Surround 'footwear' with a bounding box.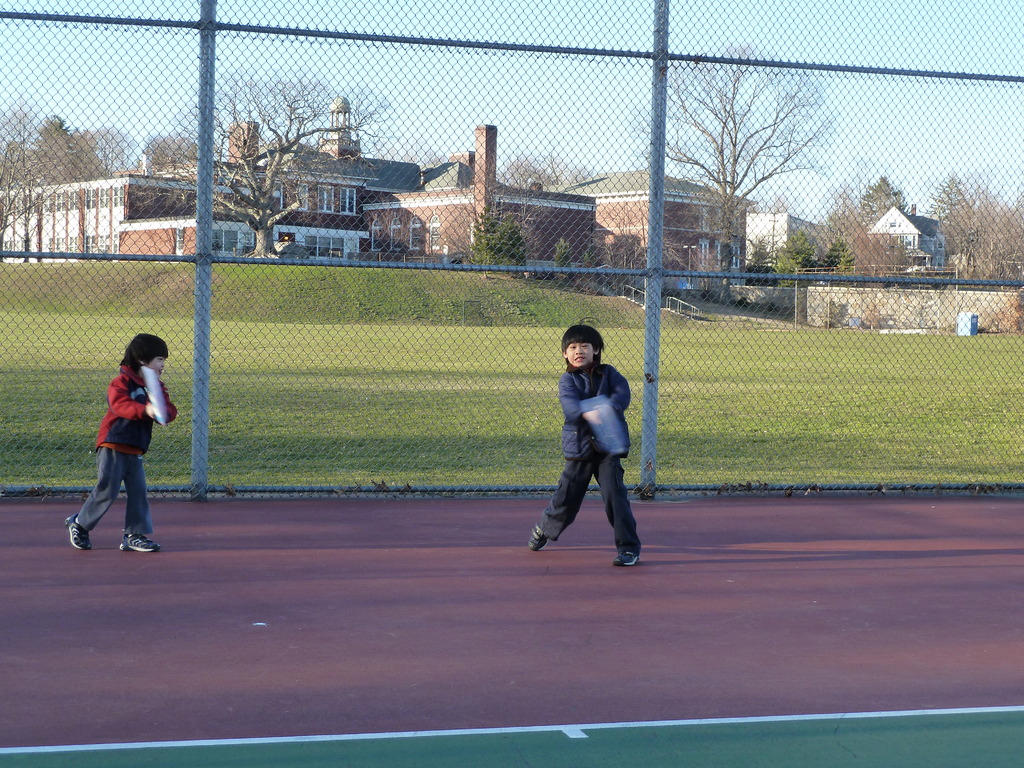
BBox(613, 549, 634, 566).
